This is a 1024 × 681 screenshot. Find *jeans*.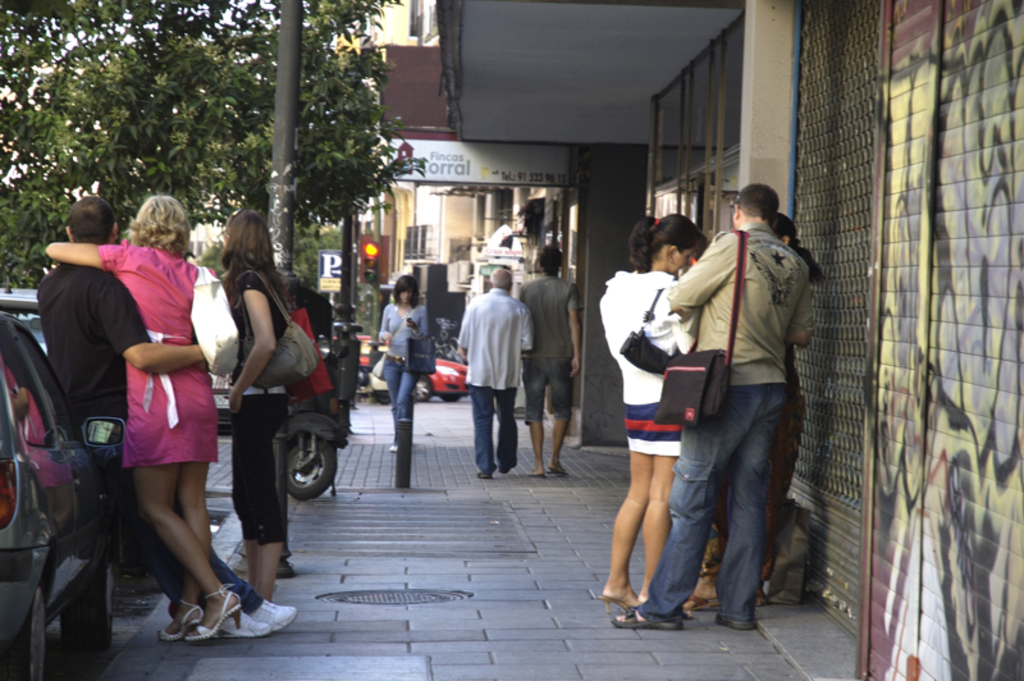
Bounding box: 676/373/799/637.
